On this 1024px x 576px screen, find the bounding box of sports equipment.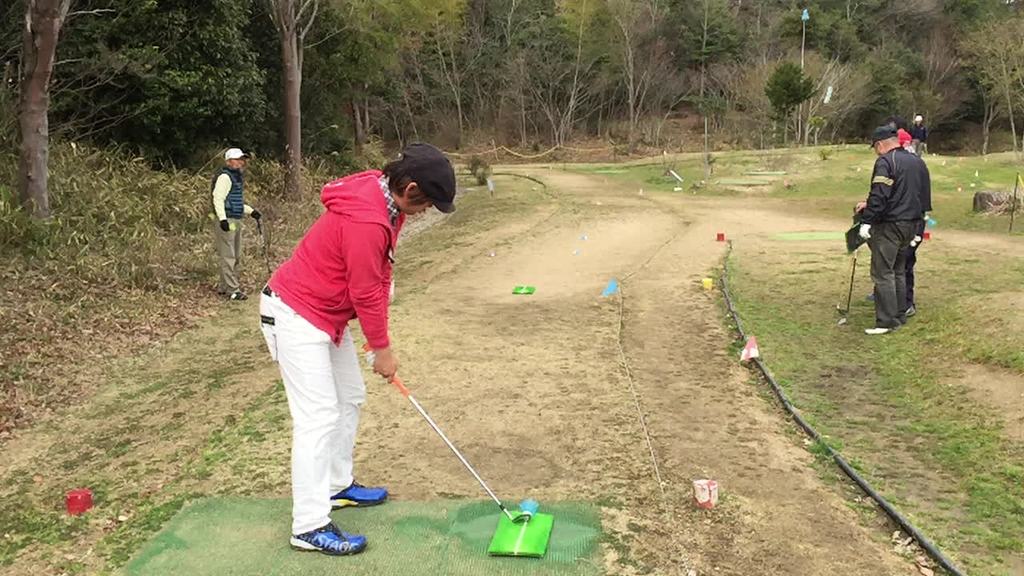
Bounding box: [842, 247, 861, 320].
